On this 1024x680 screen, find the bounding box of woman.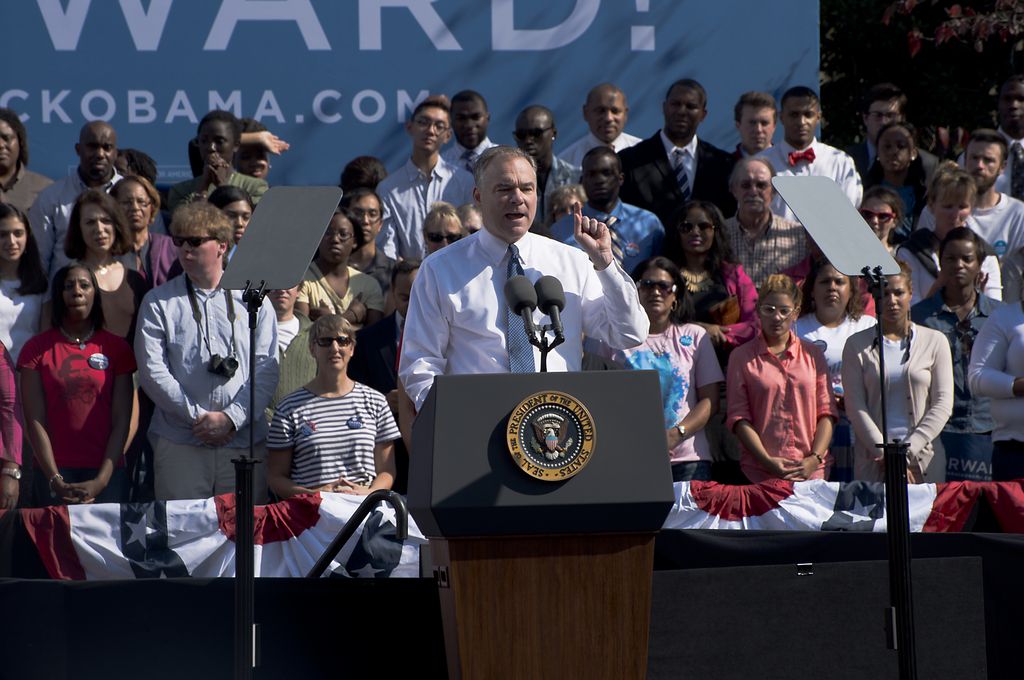
Bounding box: rect(111, 175, 184, 295).
